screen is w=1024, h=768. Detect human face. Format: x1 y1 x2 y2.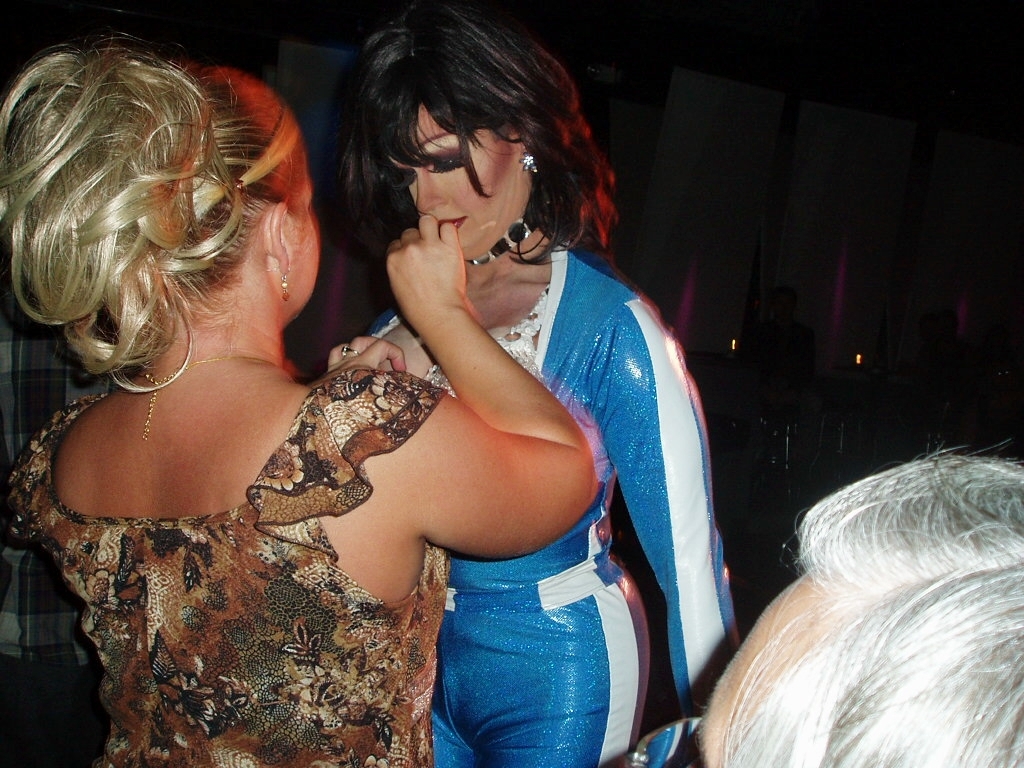
390 100 521 255.
